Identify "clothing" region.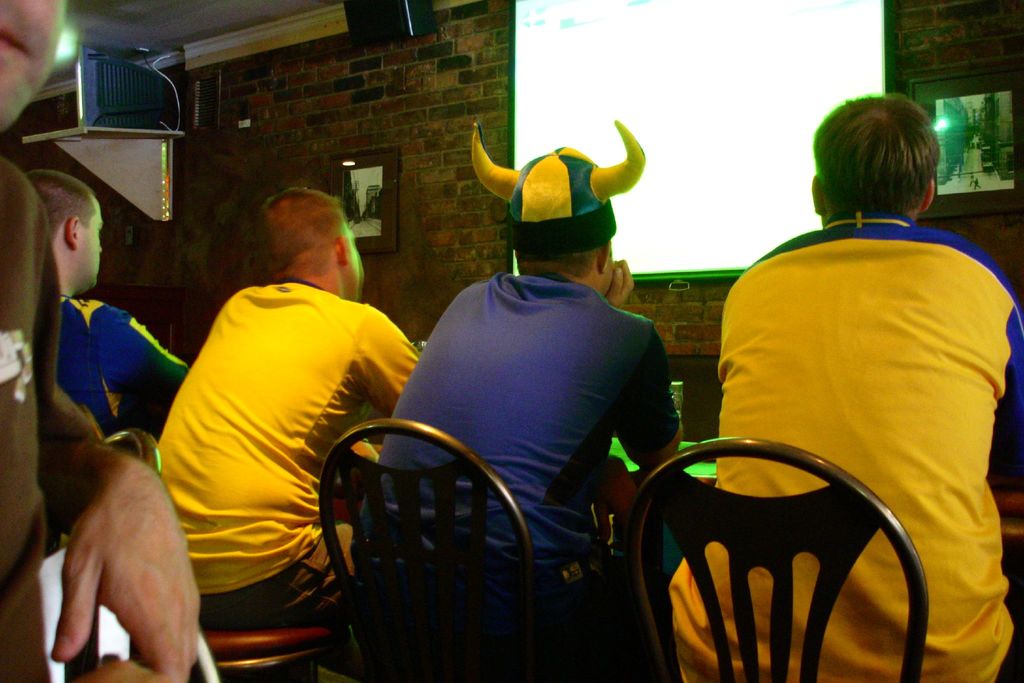
Region: region(141, 277, 426, 630).
